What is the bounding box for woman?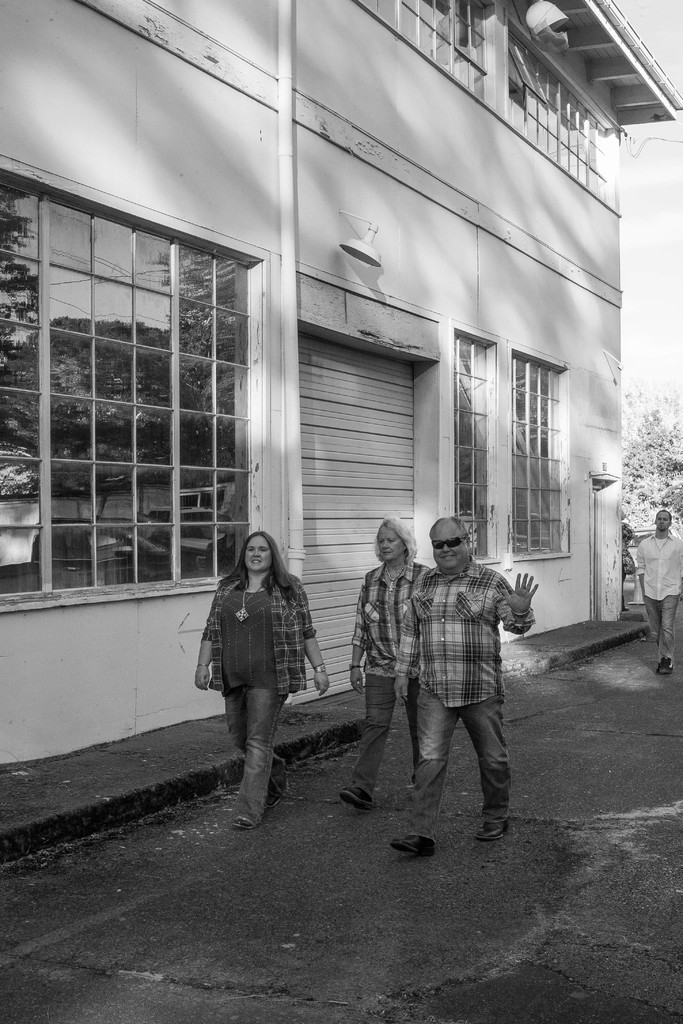
[x1=337, y1=515, x2=428, y2=813].
